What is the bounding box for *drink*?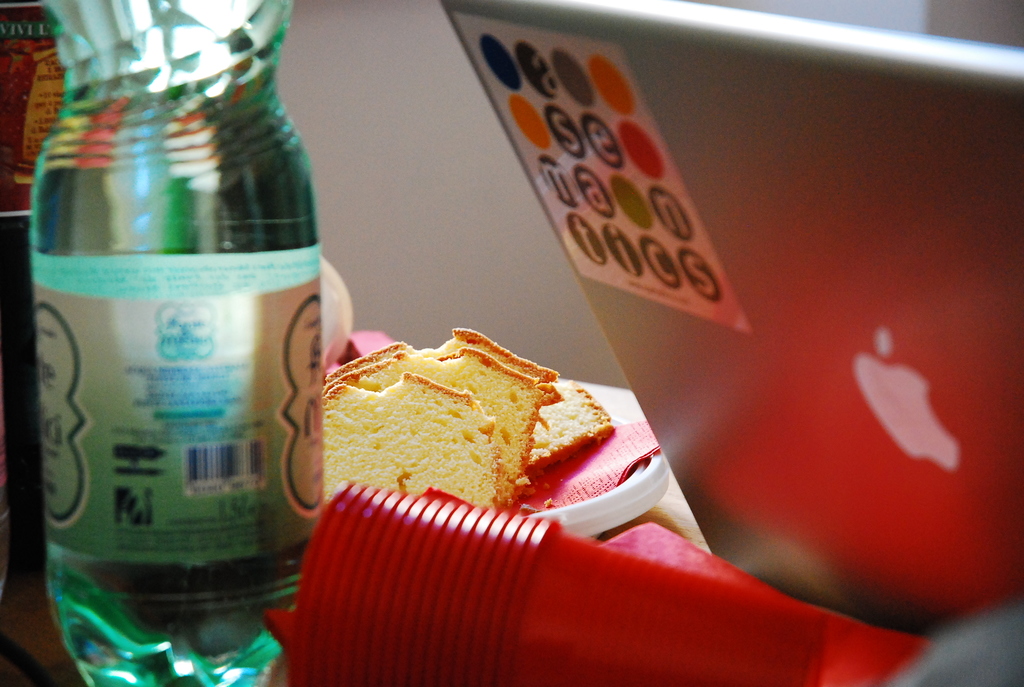
<region>31, 0, 326, 686</region>.
